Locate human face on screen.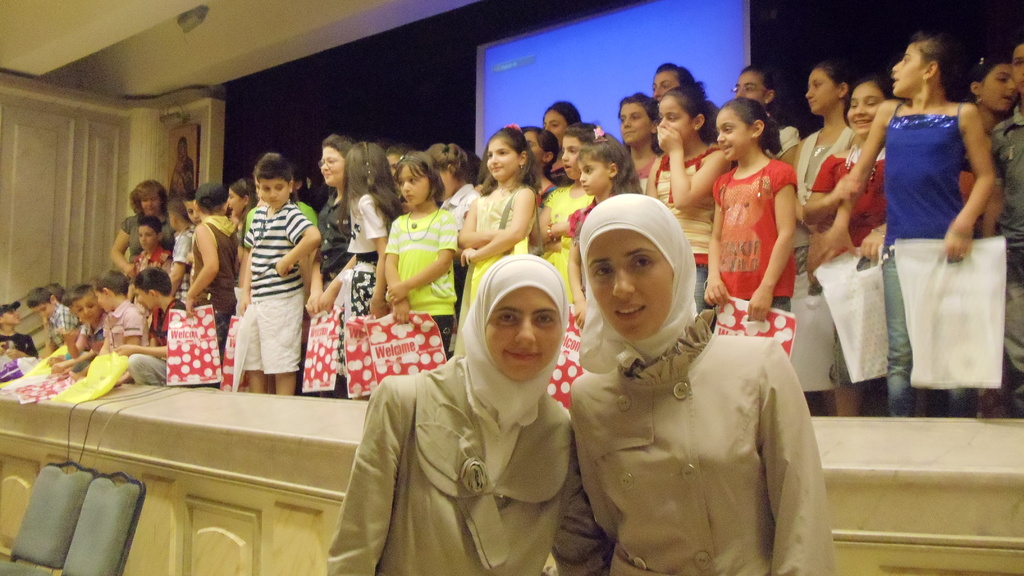
On screen at x1=845 y1=79 x2=889 y2=134.
